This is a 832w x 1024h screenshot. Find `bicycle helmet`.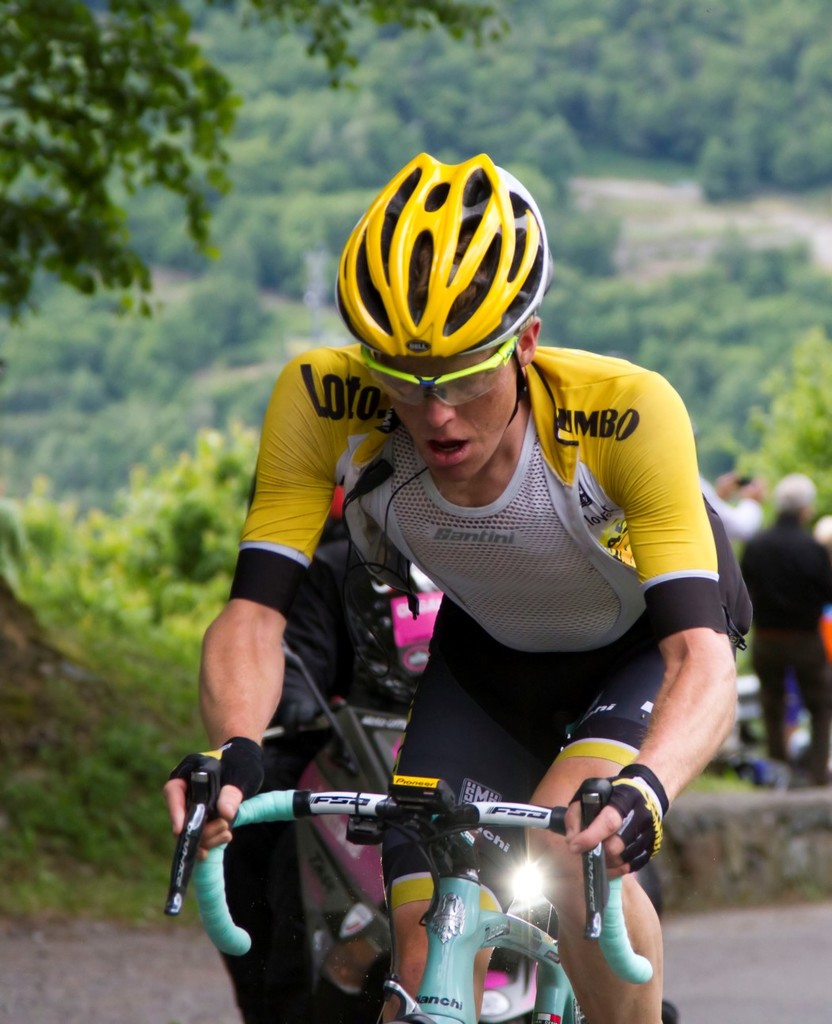
Bounding box: detection(330, 150, 563, 350).
